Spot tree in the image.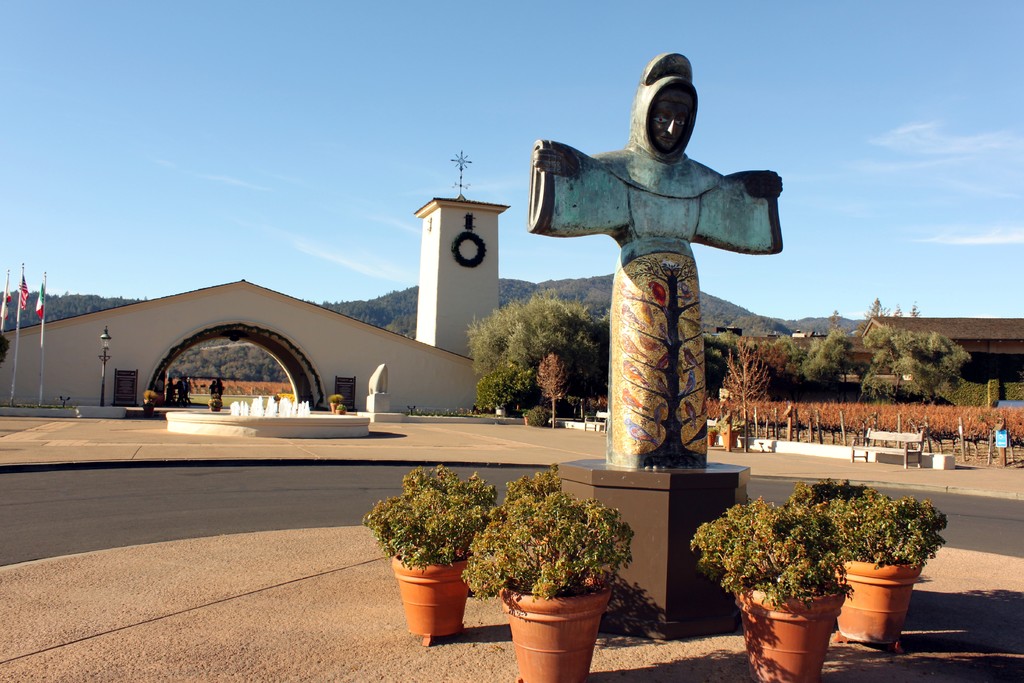
tree found at bbox=(885, 304, 905, 338).
